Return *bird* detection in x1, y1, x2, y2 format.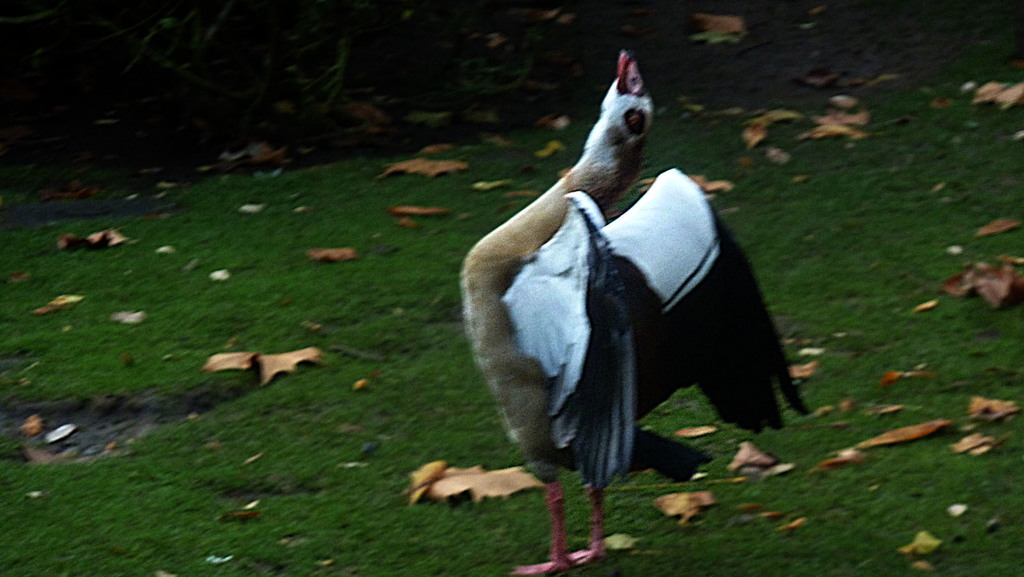
445, 53, 808, 564.
